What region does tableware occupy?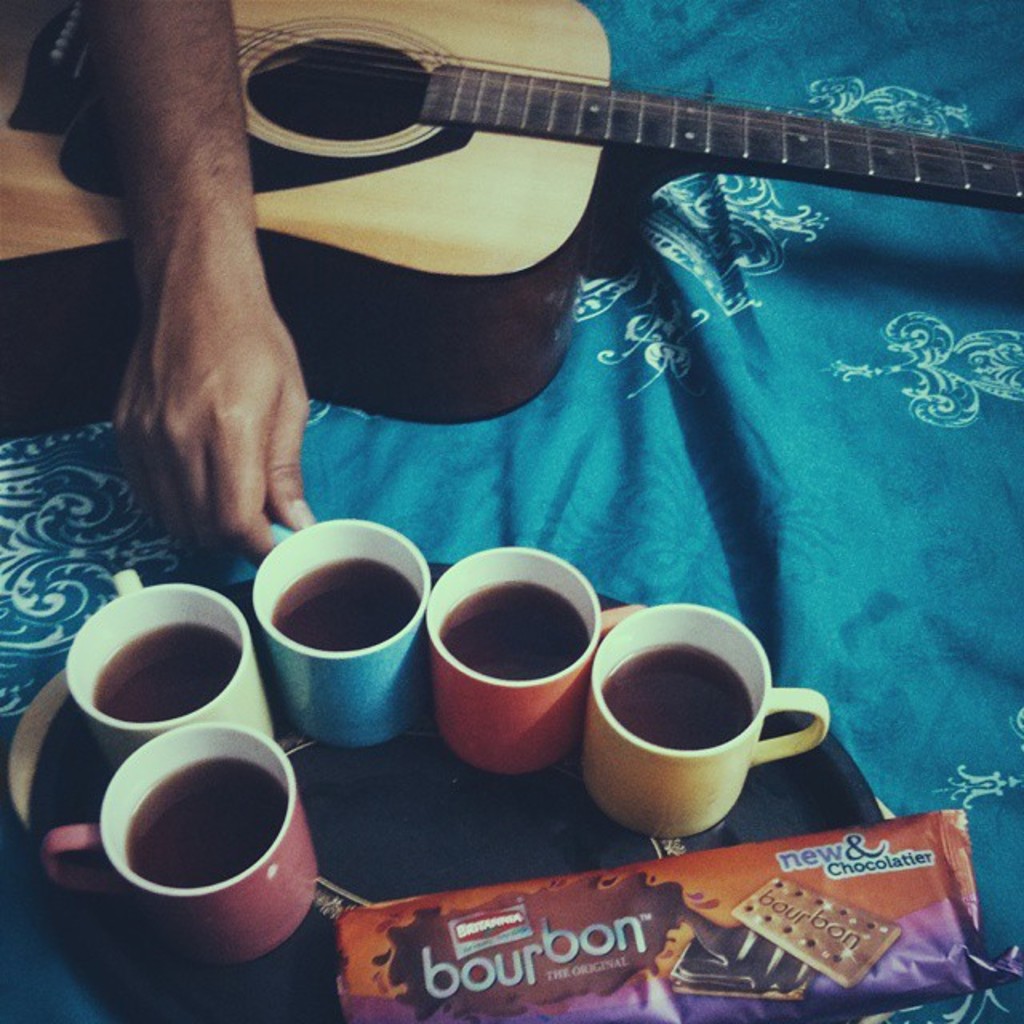
left=421, top=541, right=653, bottom=779.
